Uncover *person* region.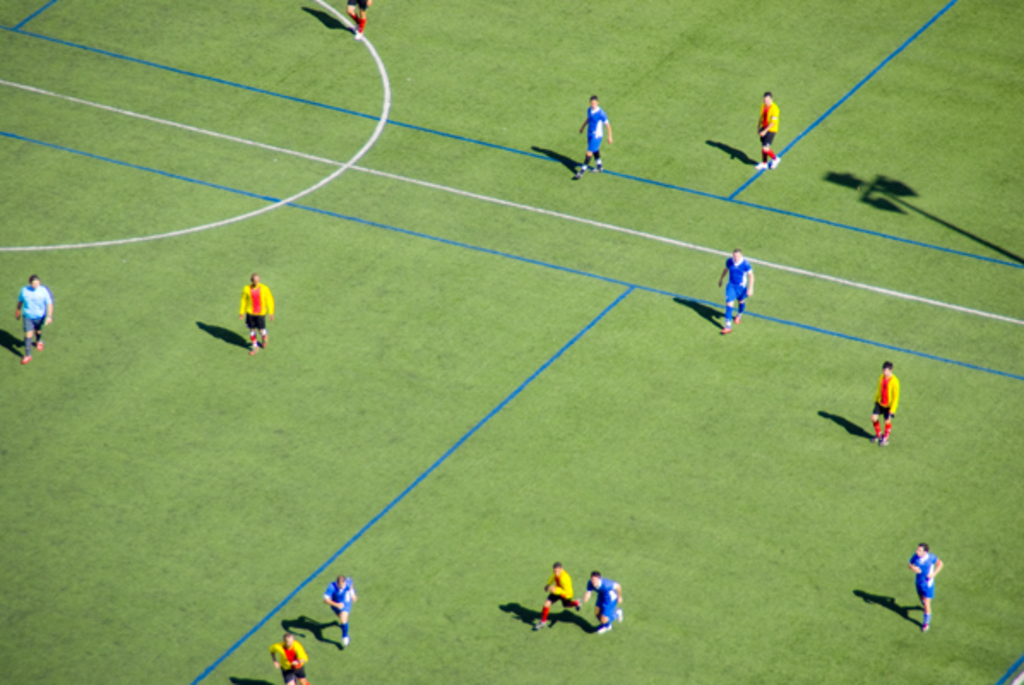
Uncovered: BBox(719, 241, 762, 334).
